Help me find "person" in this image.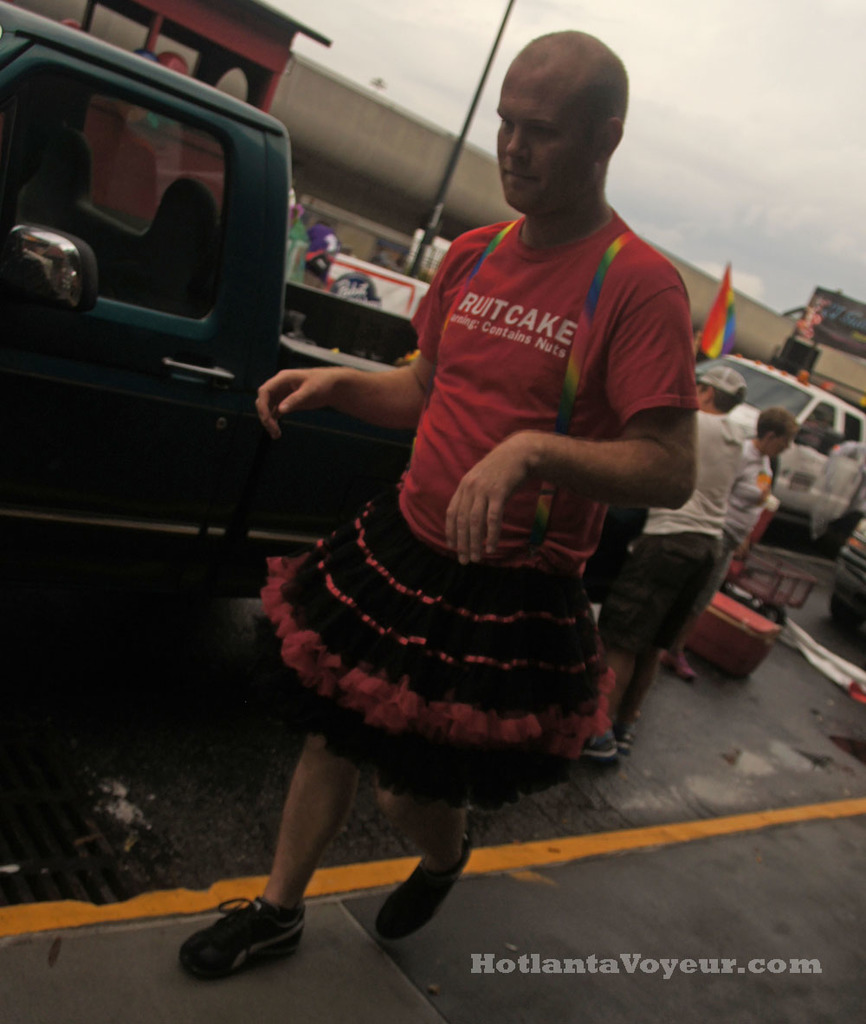
Found it: (left=689, top=406, right=788, bottom=681).
